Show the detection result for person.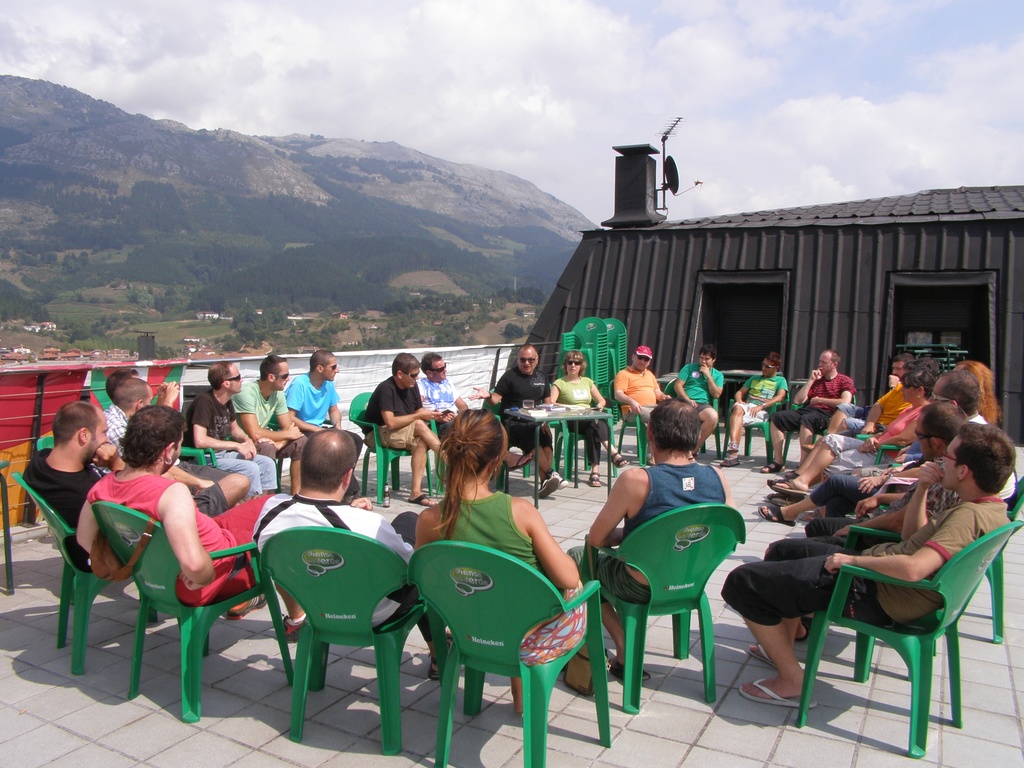
<bbox>410, 405, 600, 715</bbox>.
